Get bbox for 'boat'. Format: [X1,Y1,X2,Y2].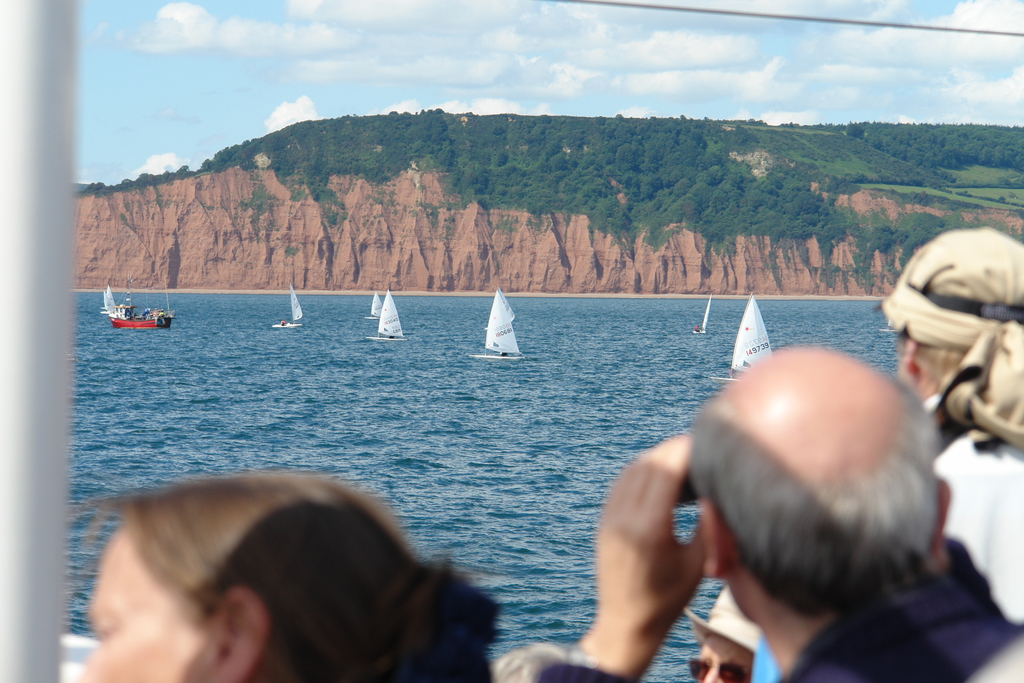
[110,286,175,327].
